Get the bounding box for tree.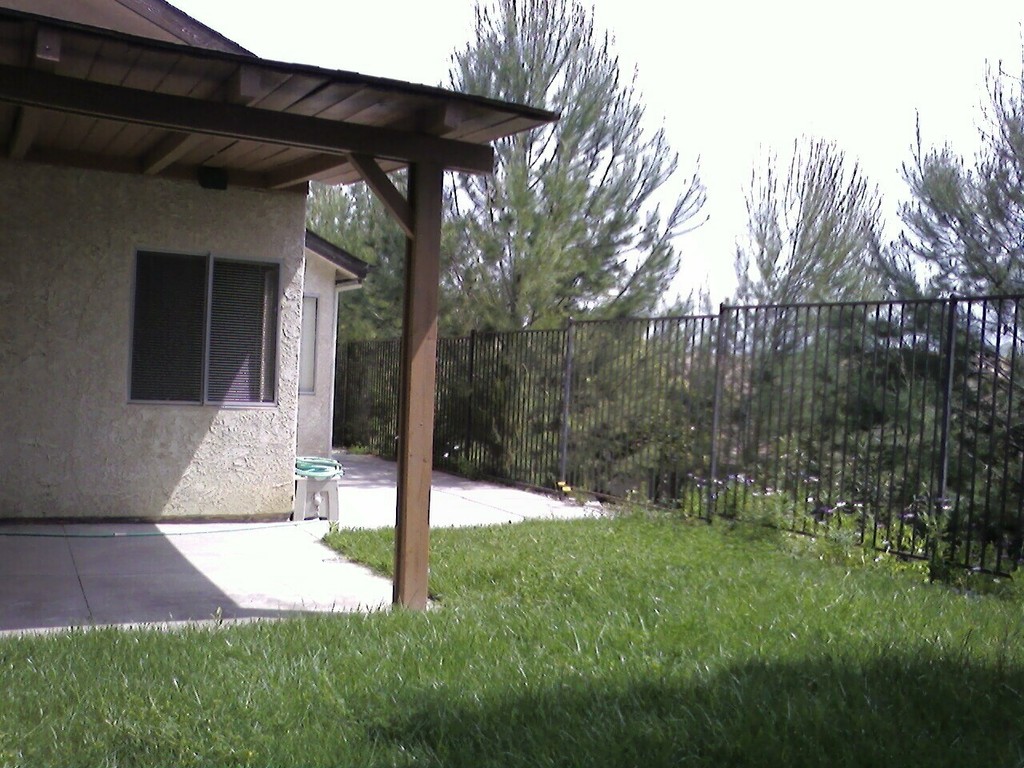
806/42/1021/576.
